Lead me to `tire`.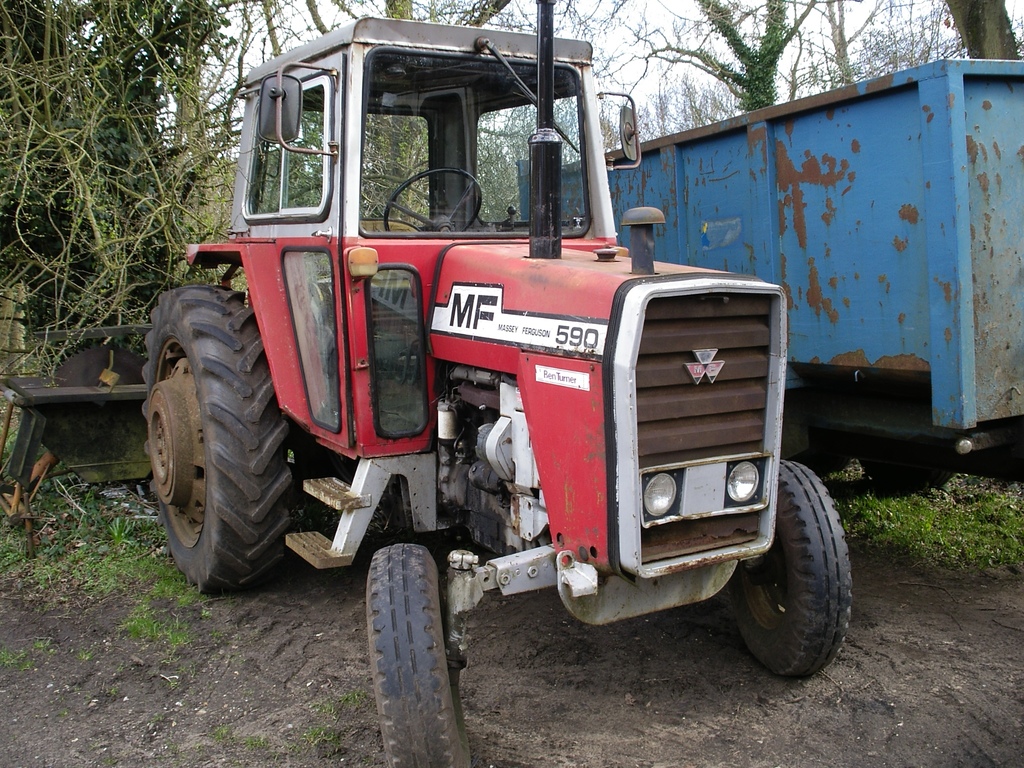
Lead to (140, 276, 291, 598).
